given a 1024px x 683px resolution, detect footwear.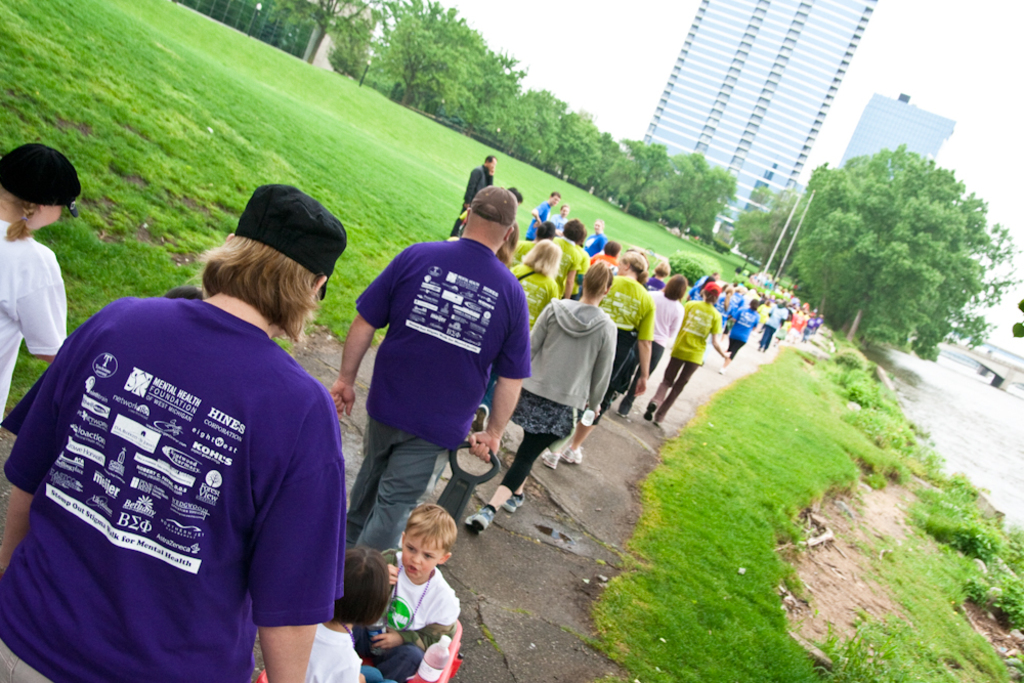
[left=563, top=442, right=581, bottom=464].
